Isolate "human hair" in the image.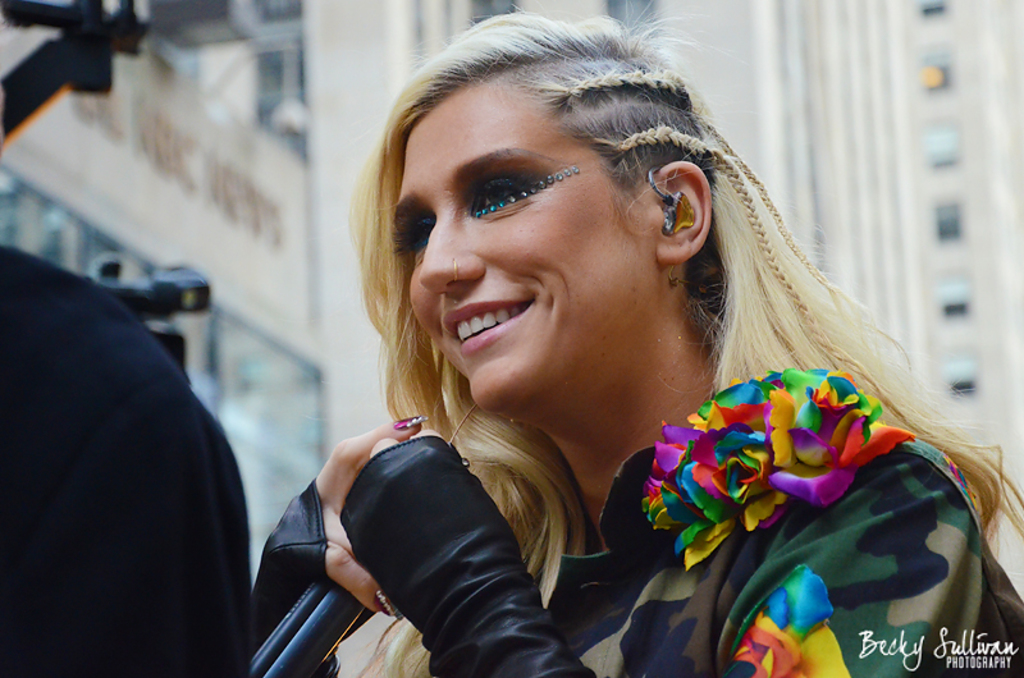
Isolated region: x1=347, y1=28, x2=905, y2=556.
